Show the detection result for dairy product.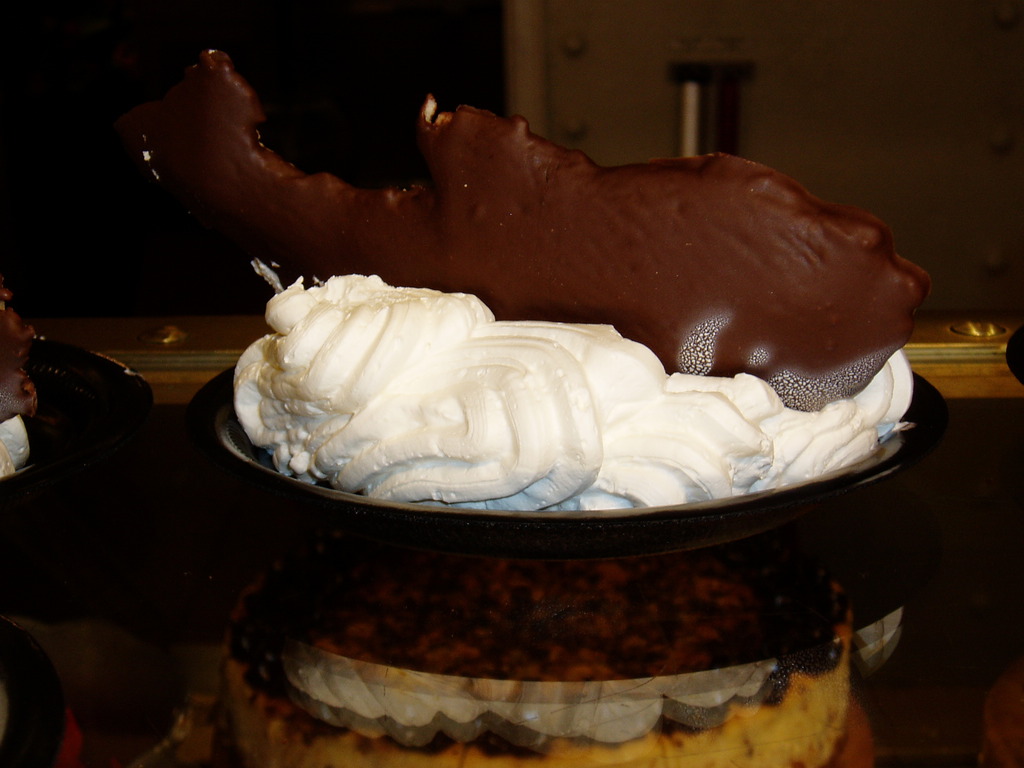
BBox(347, 227, 899, 487).
